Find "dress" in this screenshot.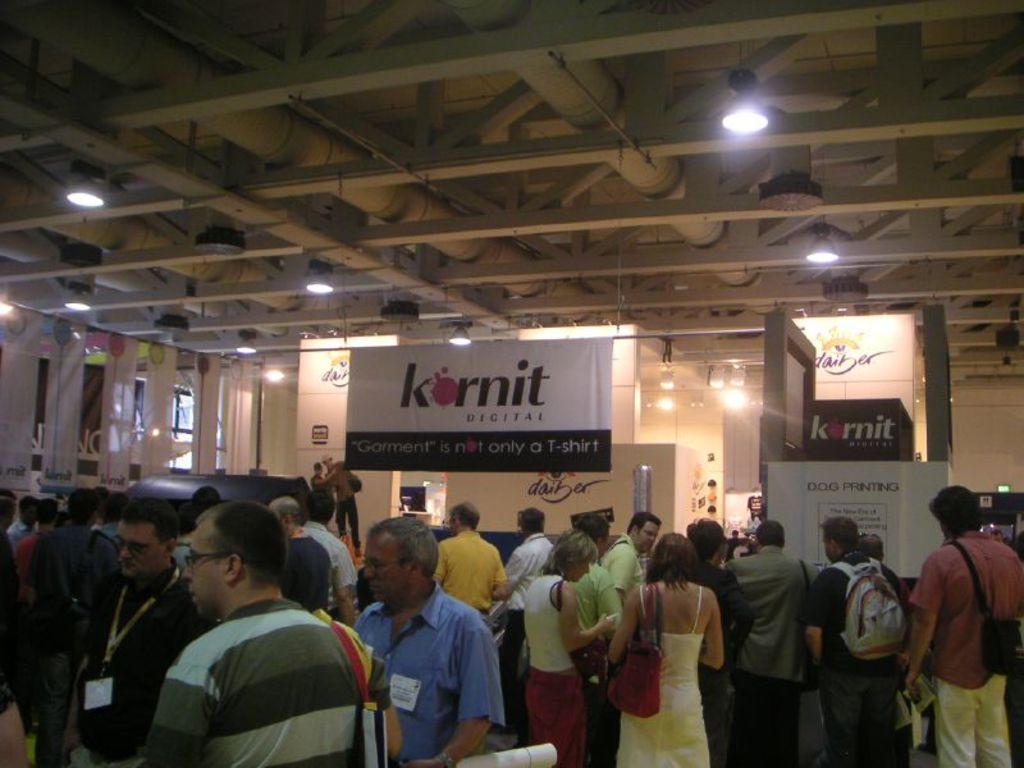
The bounding box for "dress" is crop(613, 584, 707, 767).
